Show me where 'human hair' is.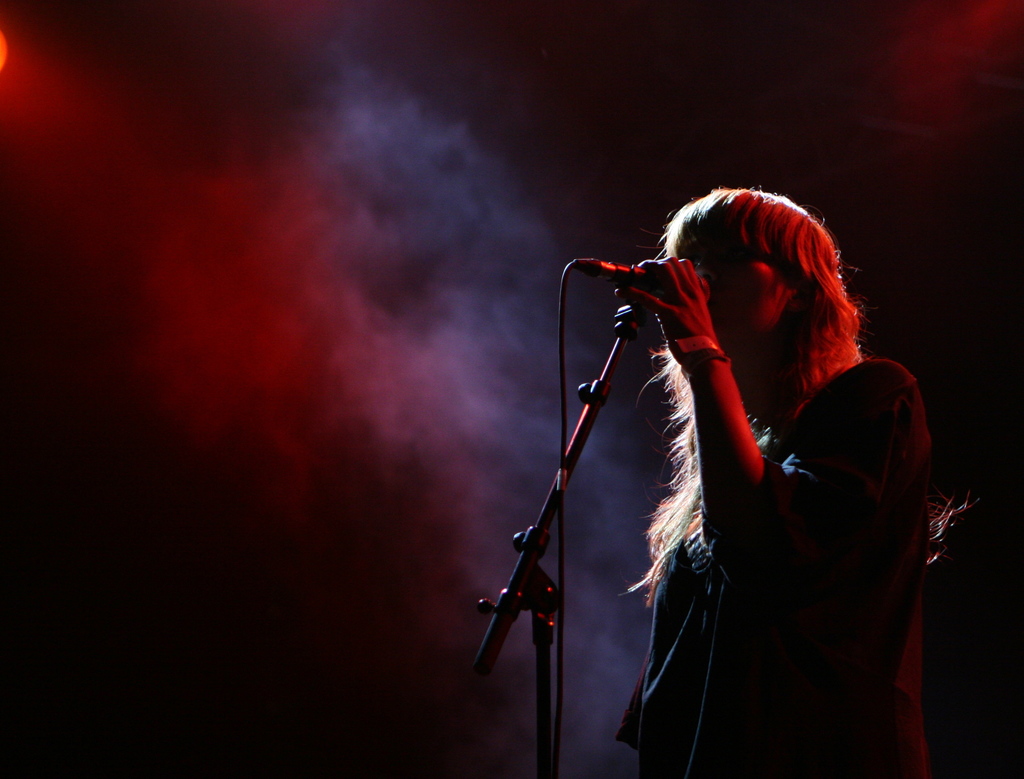
'human hair' is at <bbox>616, 182, 872, 614</bbox>.
